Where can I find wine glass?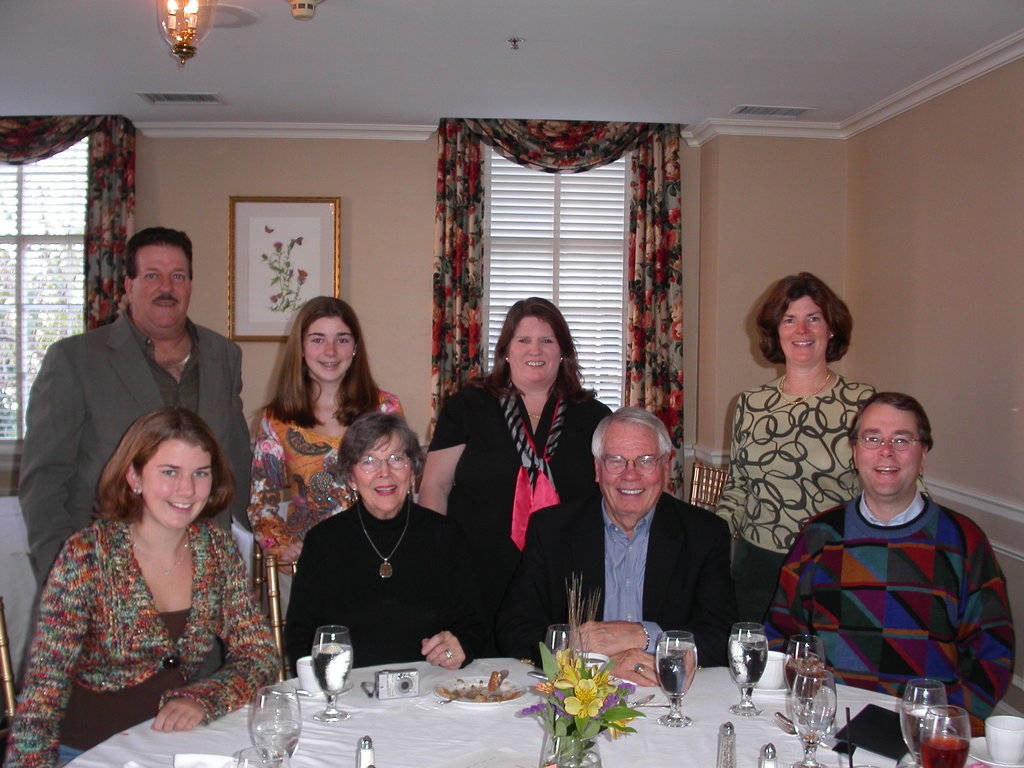
You can find it at 792/669/840/765.
